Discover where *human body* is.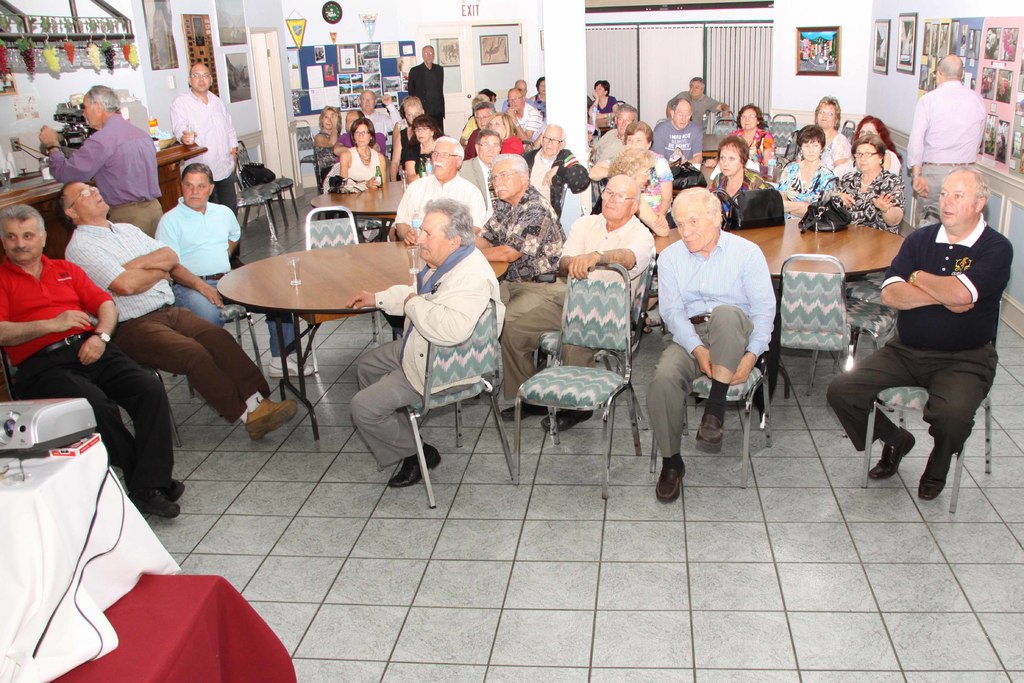
Discovered at select_region(861, 131, 1005, 504).
